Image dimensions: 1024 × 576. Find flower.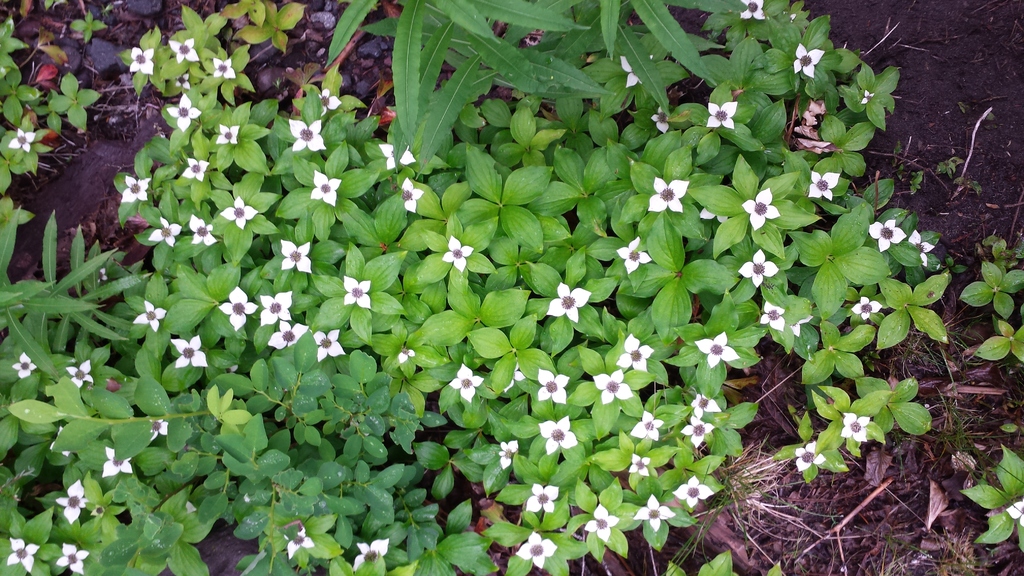
<region>291, 120, 324, 154</region>.
